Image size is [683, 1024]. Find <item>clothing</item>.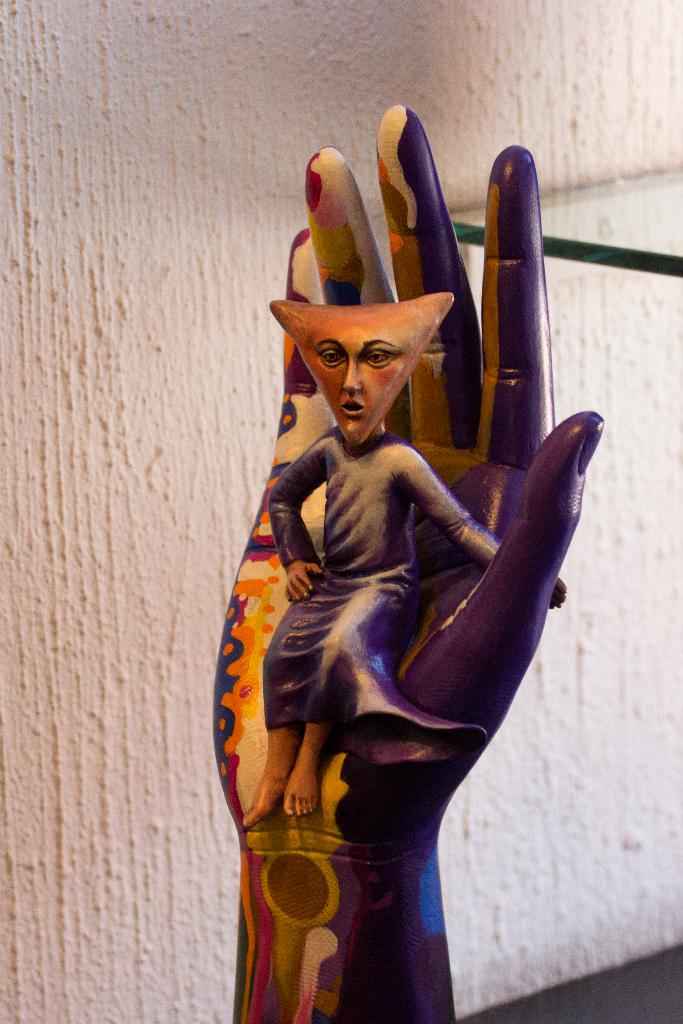
(x1=234, y1=333, x2=501, y2=874).
